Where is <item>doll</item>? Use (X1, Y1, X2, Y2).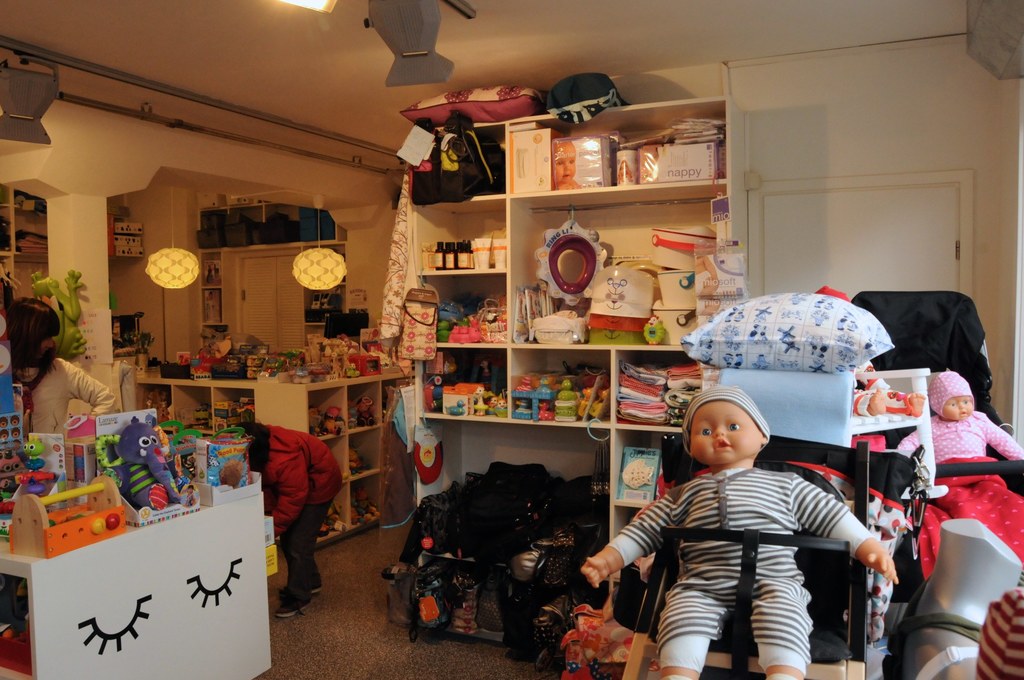
(891, 365, 1021, 476).
